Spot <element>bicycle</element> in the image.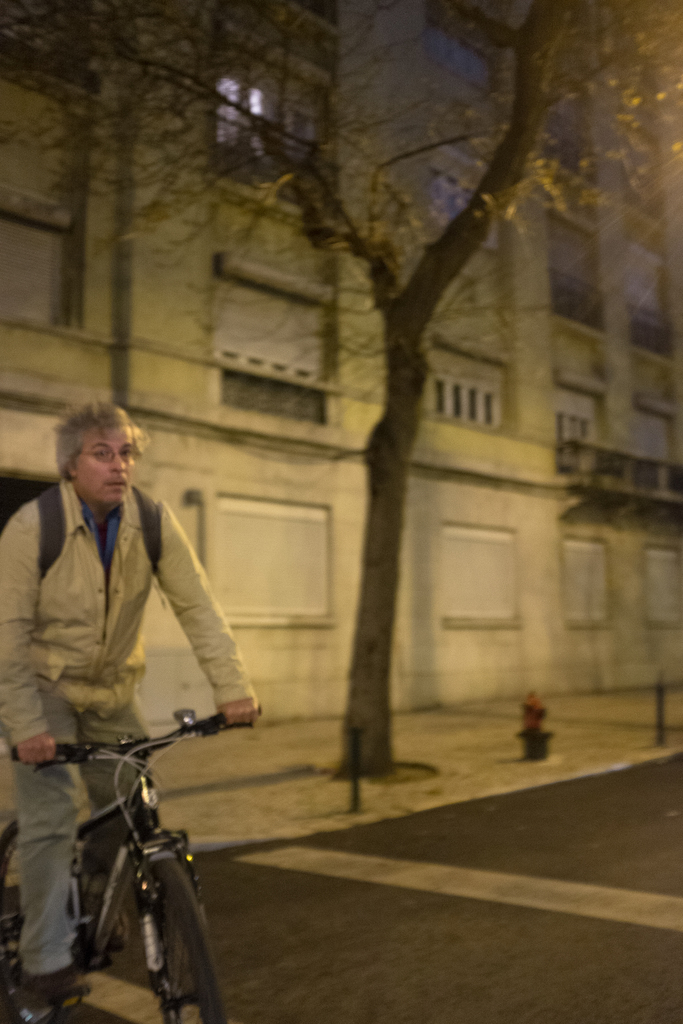
<element>bicycle</element> found at box=[3, 703, 269, 1018].
